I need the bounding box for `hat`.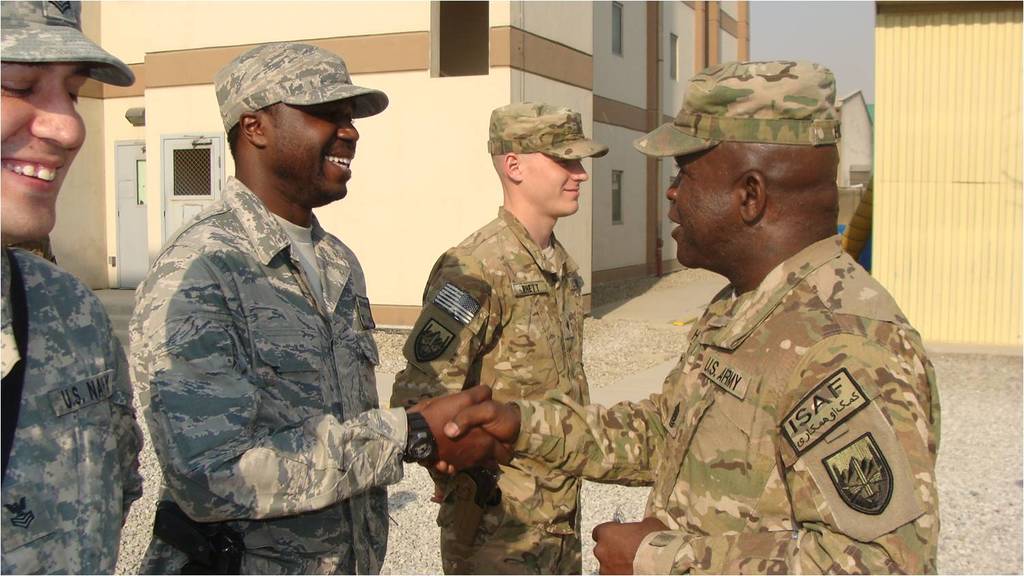
Here it is: 213,39,389,135.
